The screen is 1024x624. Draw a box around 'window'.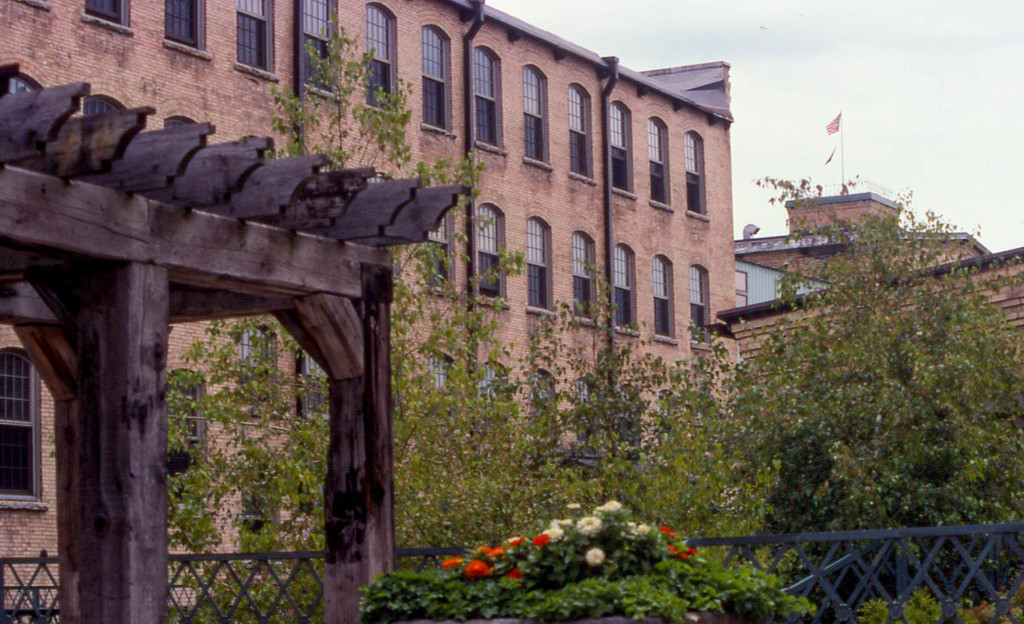
[x1=658, y1=396, x2=679, y2=454].
